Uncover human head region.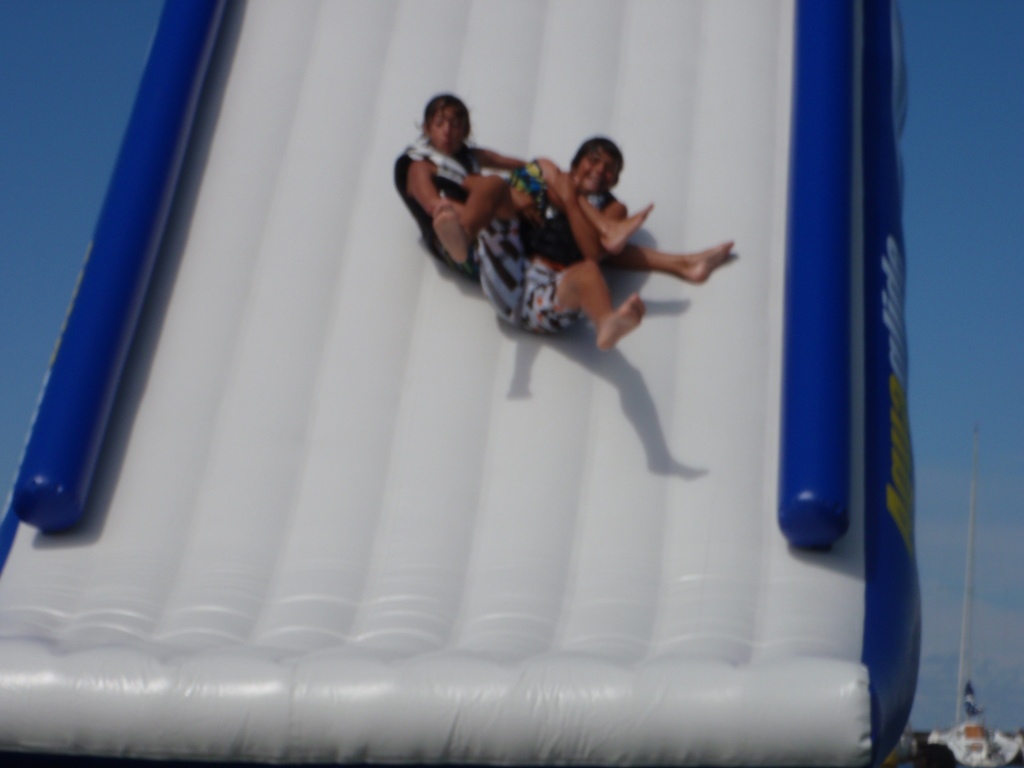
Uncovered: [411,86,485,163].
